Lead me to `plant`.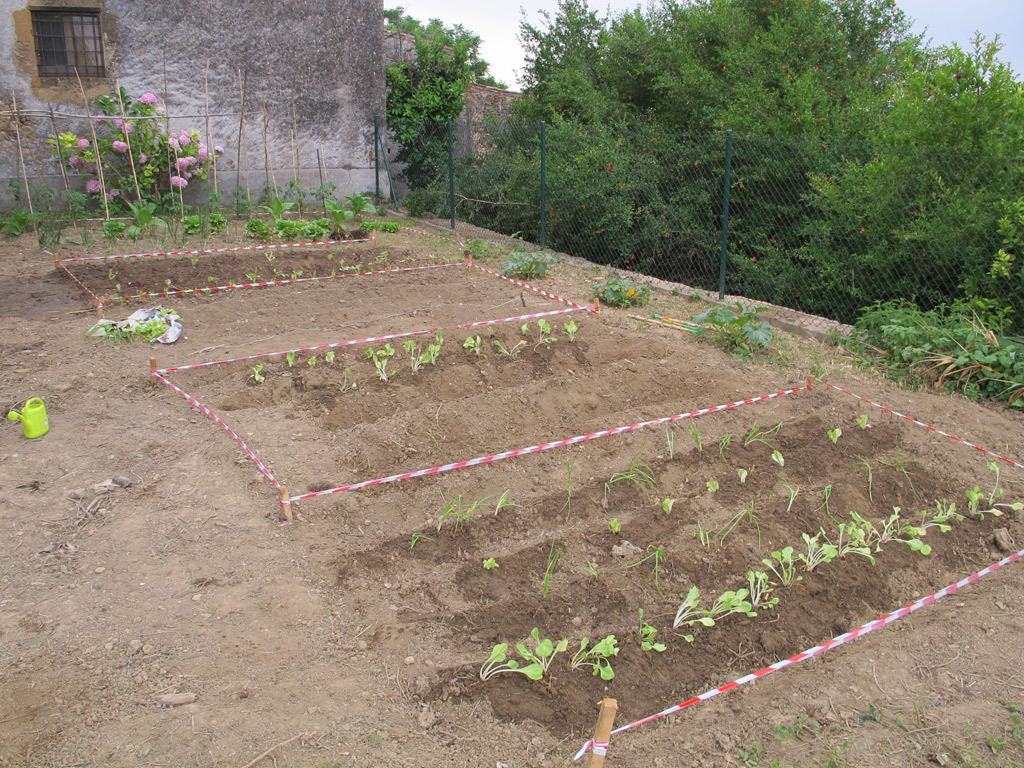
Lead to (737,740,762,767).
